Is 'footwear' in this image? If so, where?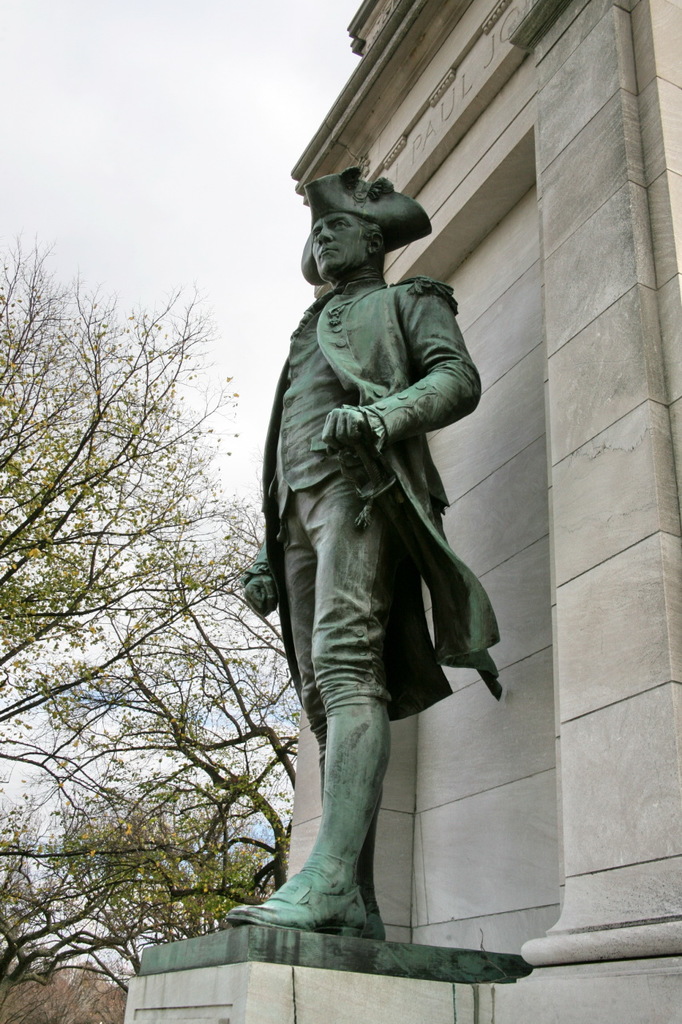
Yes, at bbox(227, 874, 367, 935).
